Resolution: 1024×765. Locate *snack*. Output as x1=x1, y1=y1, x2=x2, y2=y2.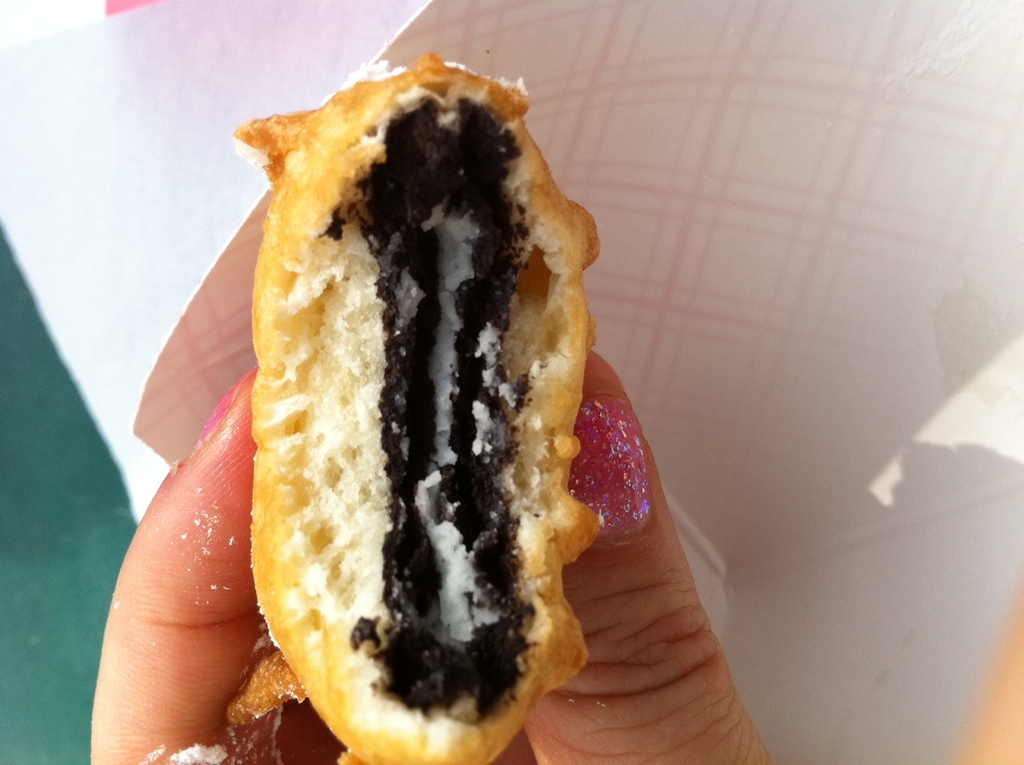
x1=224, y1=121, x2=611, y2=764.
